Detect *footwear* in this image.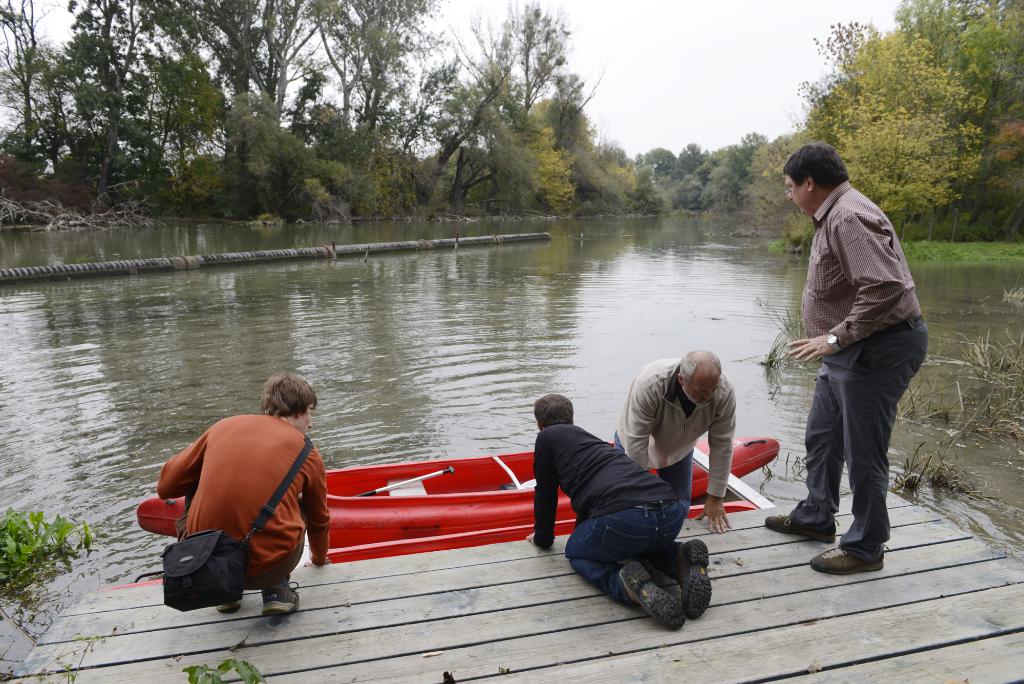
Detection: box=[806, 541, 889, 578].
